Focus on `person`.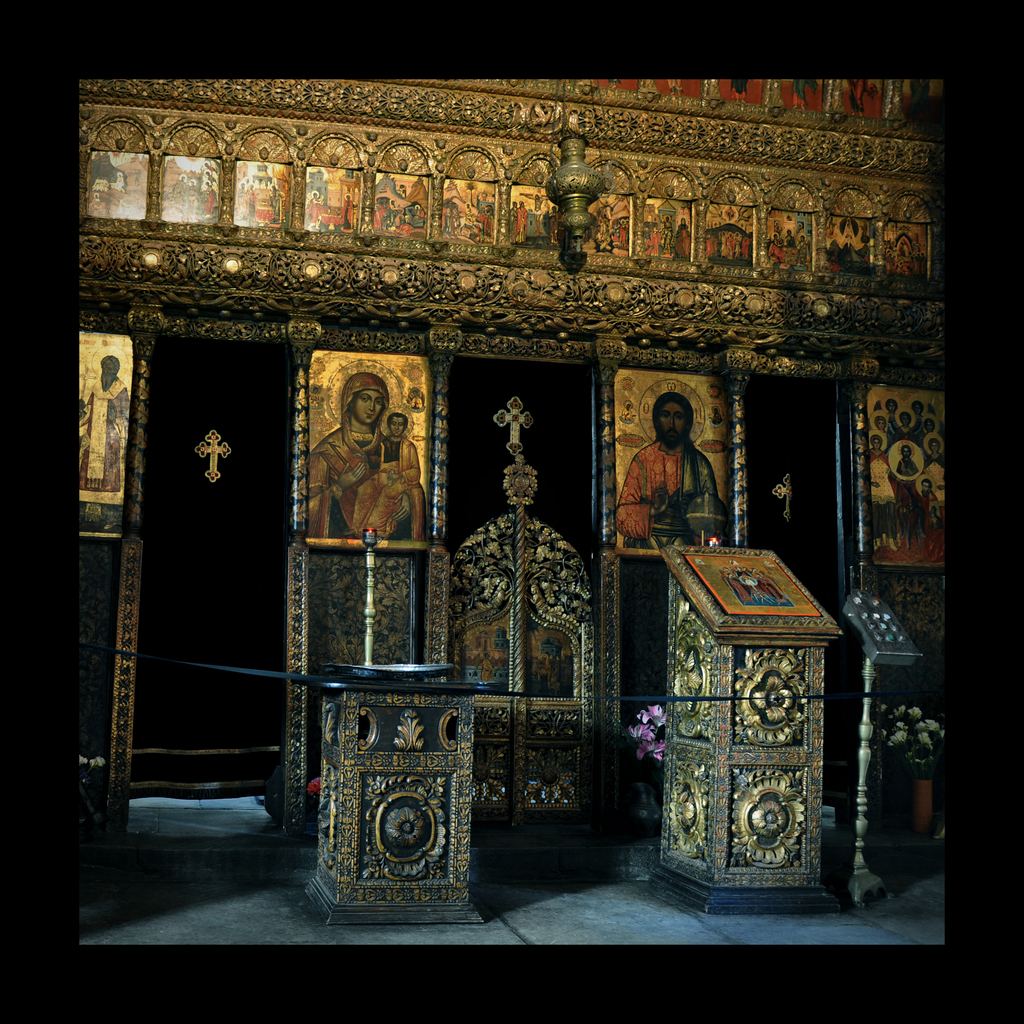
Focused at BBox(884, 395, 903, 451).
